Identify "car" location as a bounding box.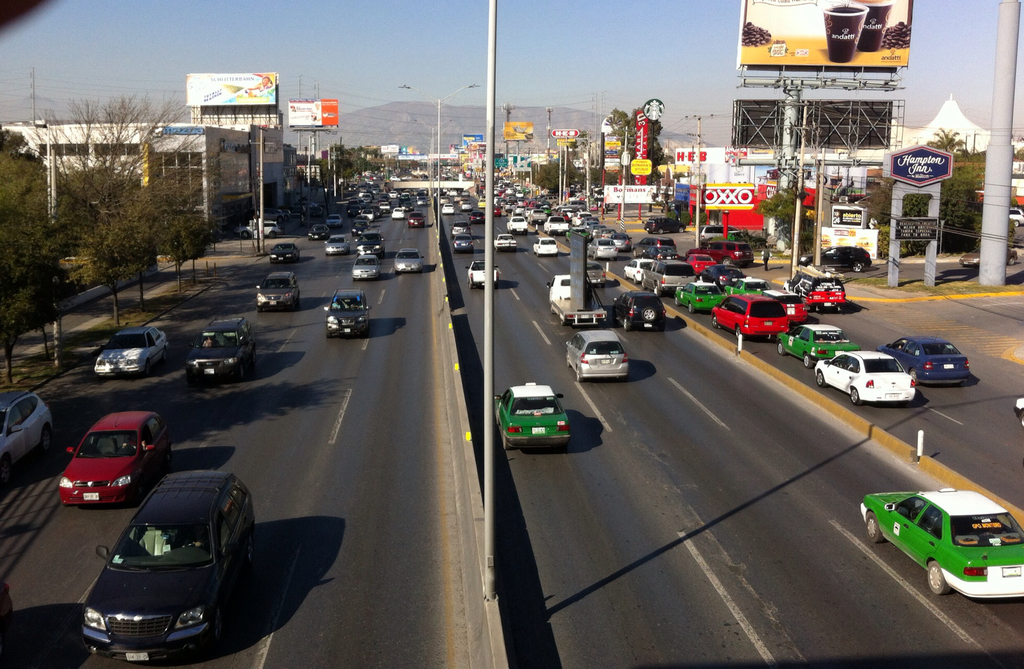
[798, 246, 872, 272].
